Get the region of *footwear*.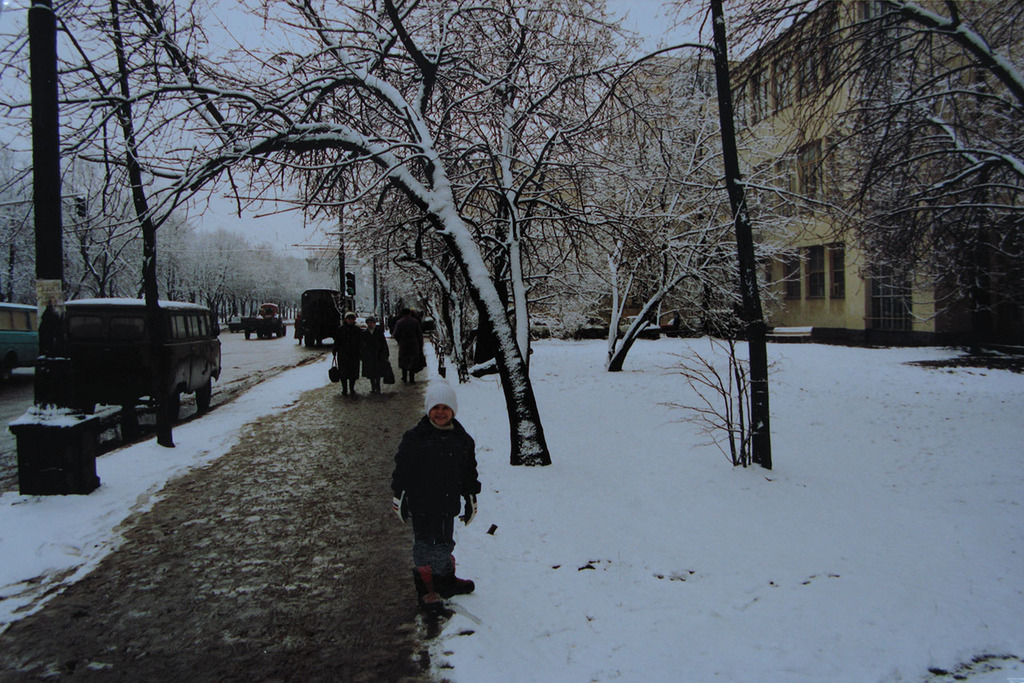
<bbox>416, 561, 438, 593</bbox>.
